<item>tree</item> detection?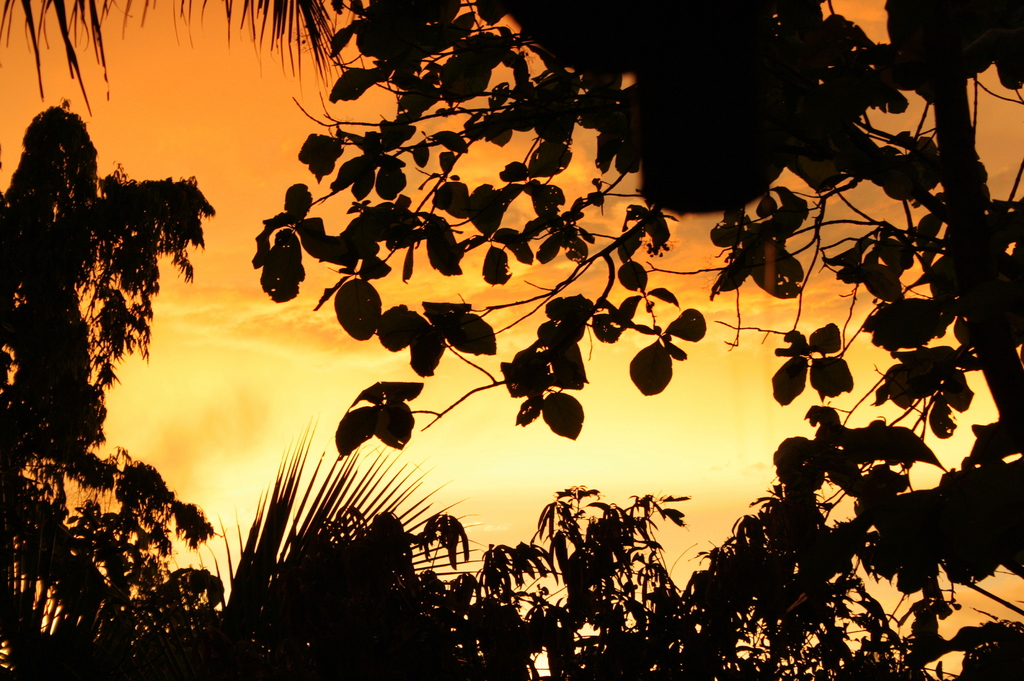
[0, 0, 345, 120]
